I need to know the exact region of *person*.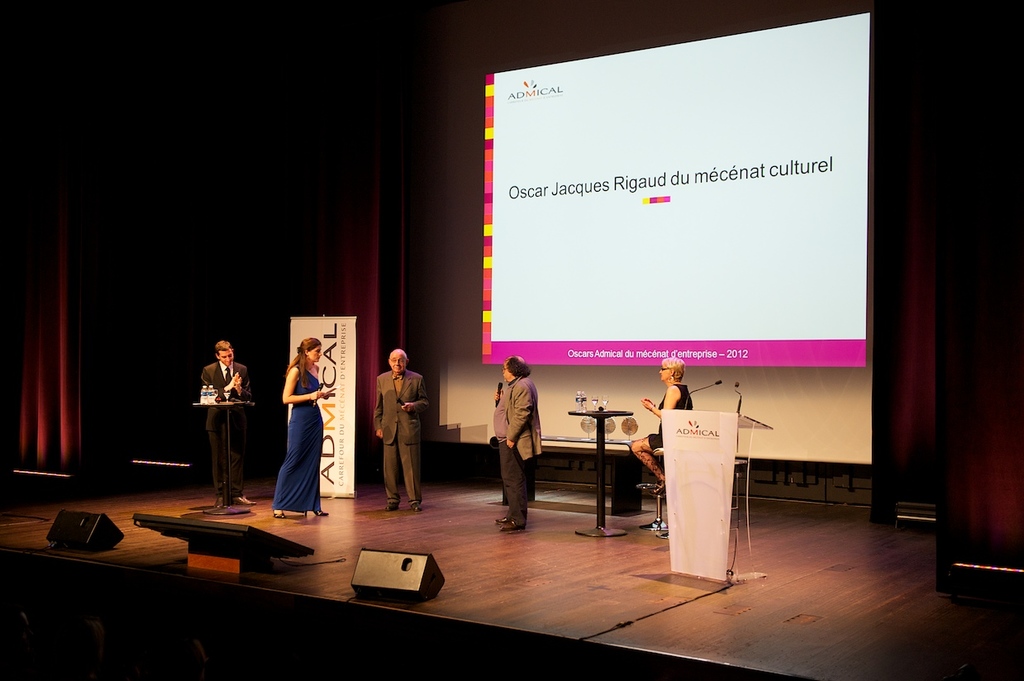
Region: pyautogui.locateOnScreen(197, 336, 254, 507).
